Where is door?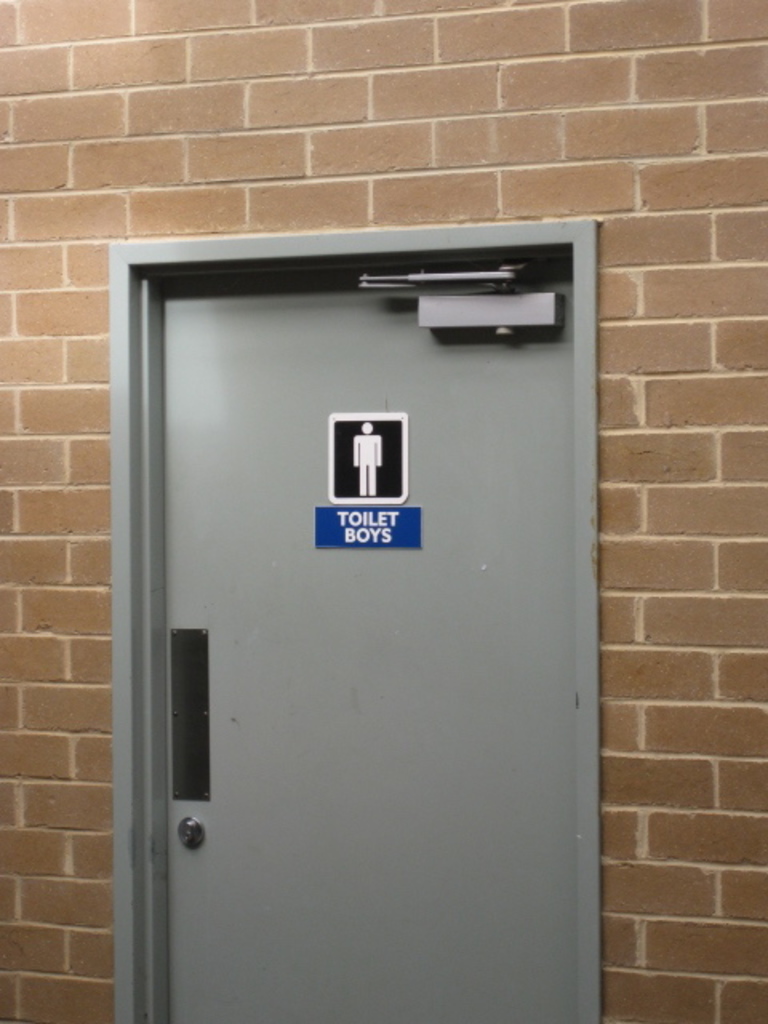
<region>106, 173, 595, 1002</region>.
